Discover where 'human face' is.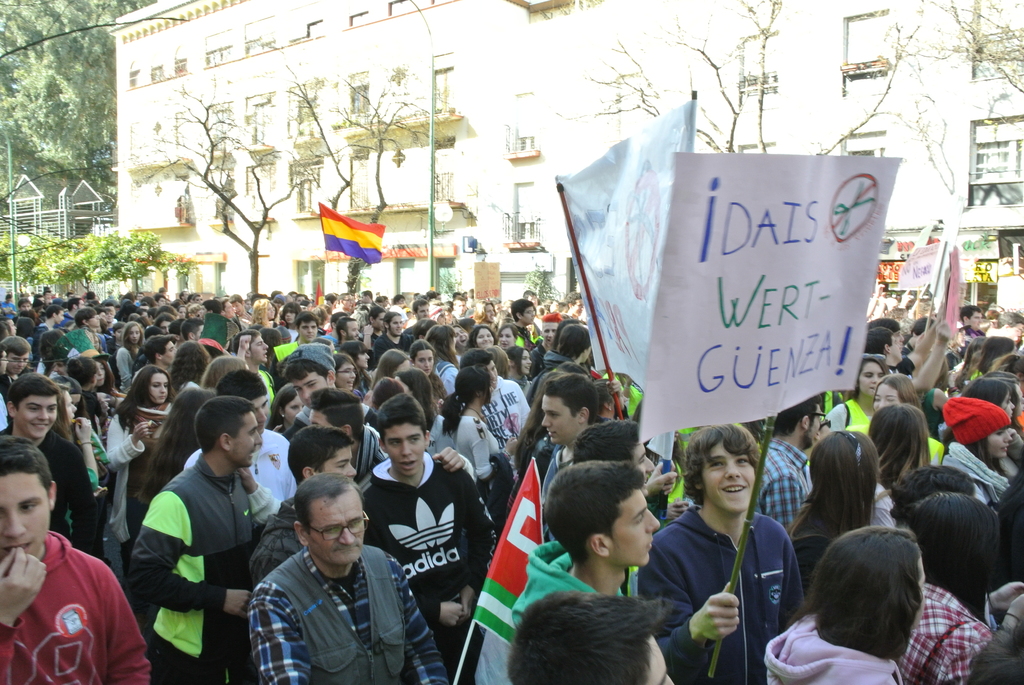
Discovered at box(387, 425, 424, 472).
